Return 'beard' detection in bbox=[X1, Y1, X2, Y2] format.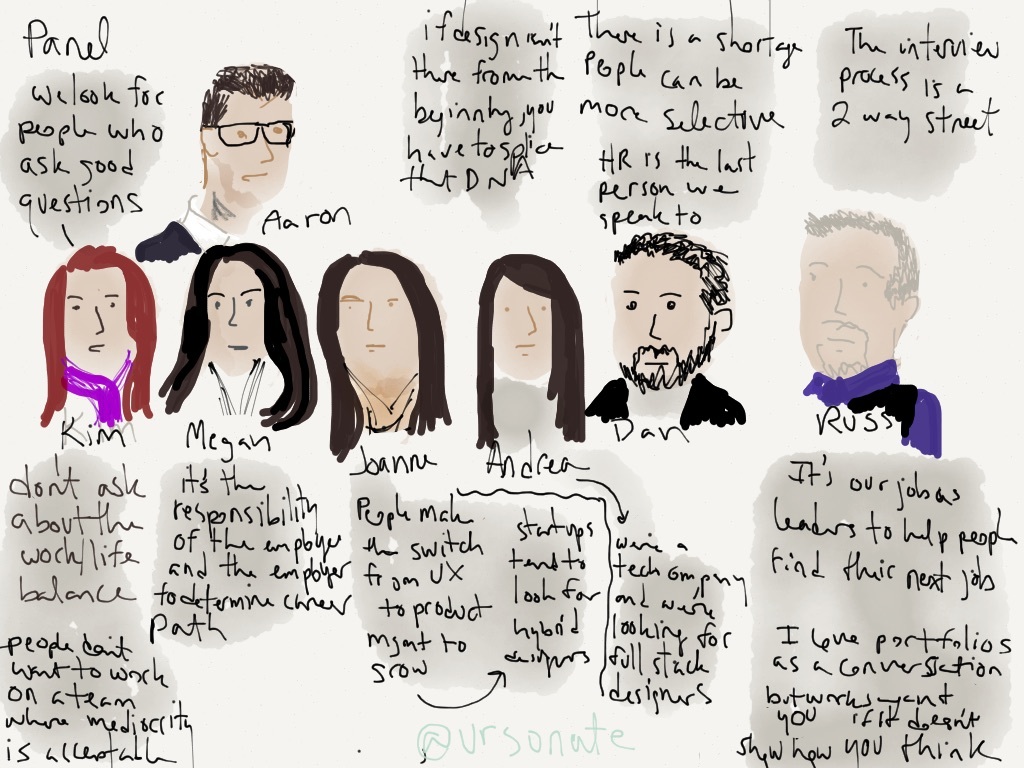
bbox=[820, 352, 871, 383].
